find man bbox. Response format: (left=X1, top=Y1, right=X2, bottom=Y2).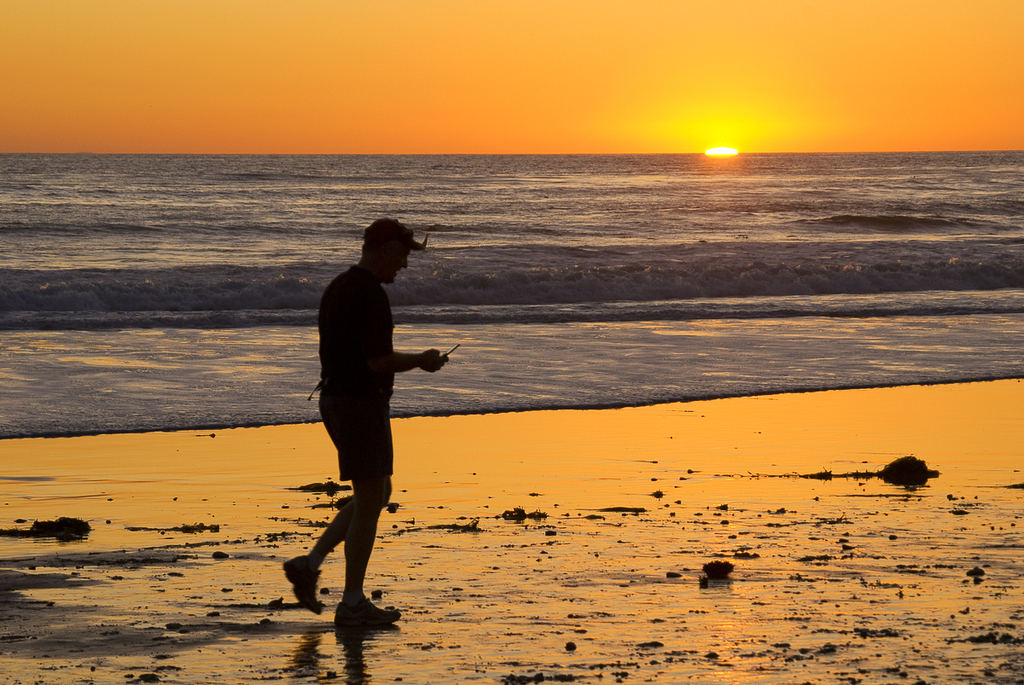
(left=281, top=220, right=446, bottom=630).
